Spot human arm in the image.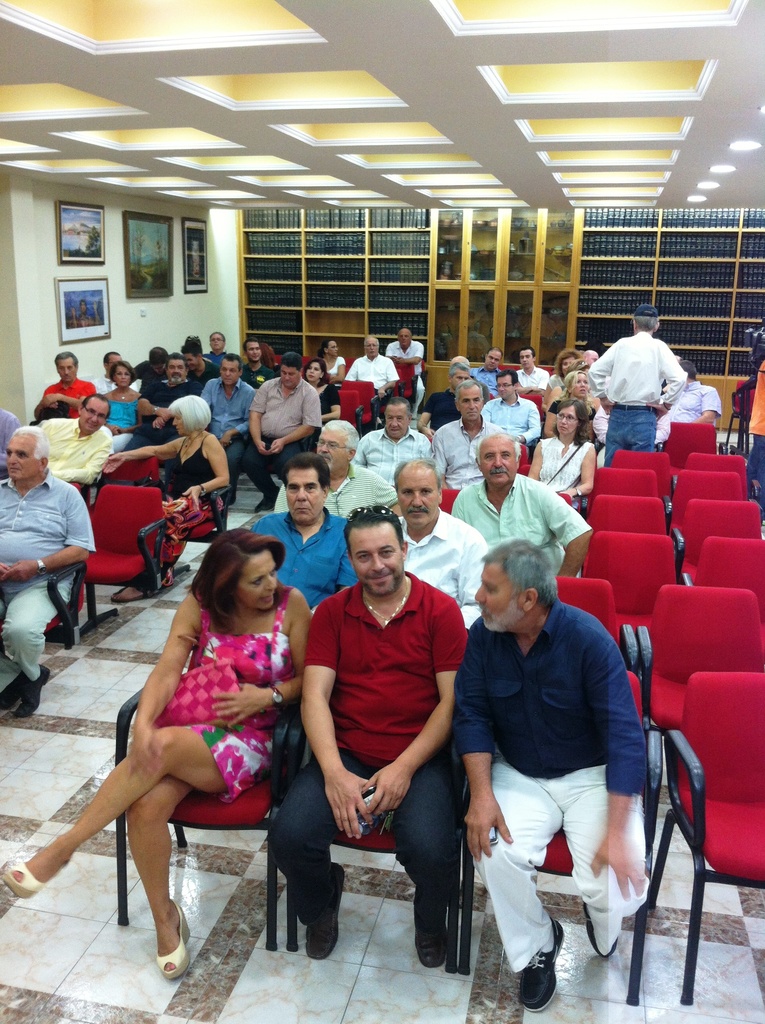
human arm found at [375, 468, 408, 517].
